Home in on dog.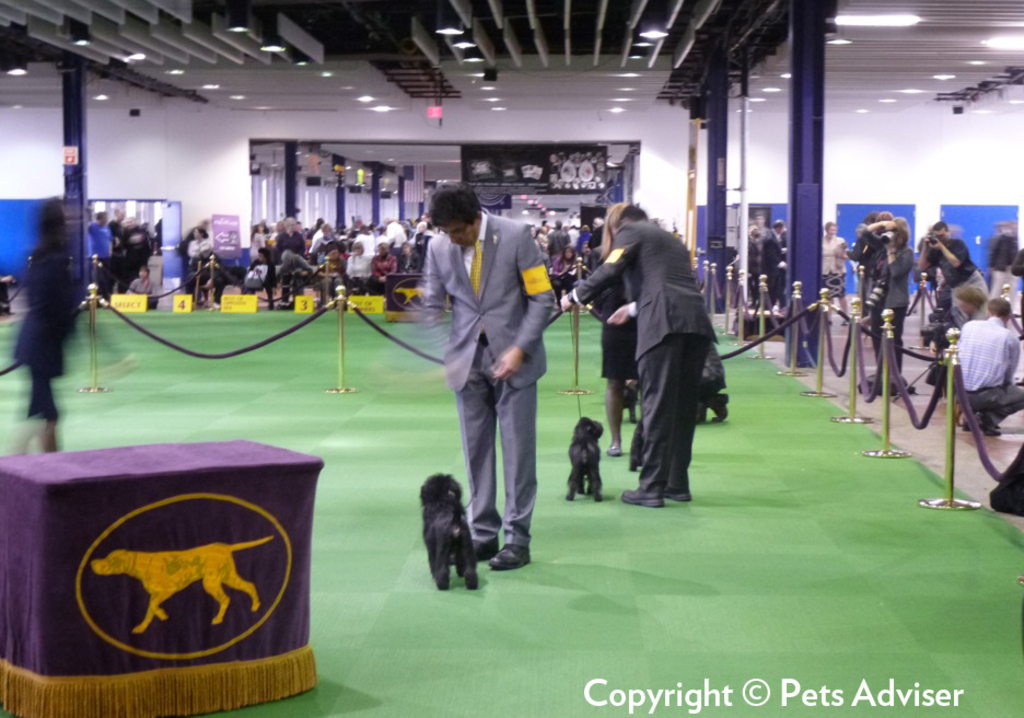
Homed in at bbox(89, 535, 272, 633).
